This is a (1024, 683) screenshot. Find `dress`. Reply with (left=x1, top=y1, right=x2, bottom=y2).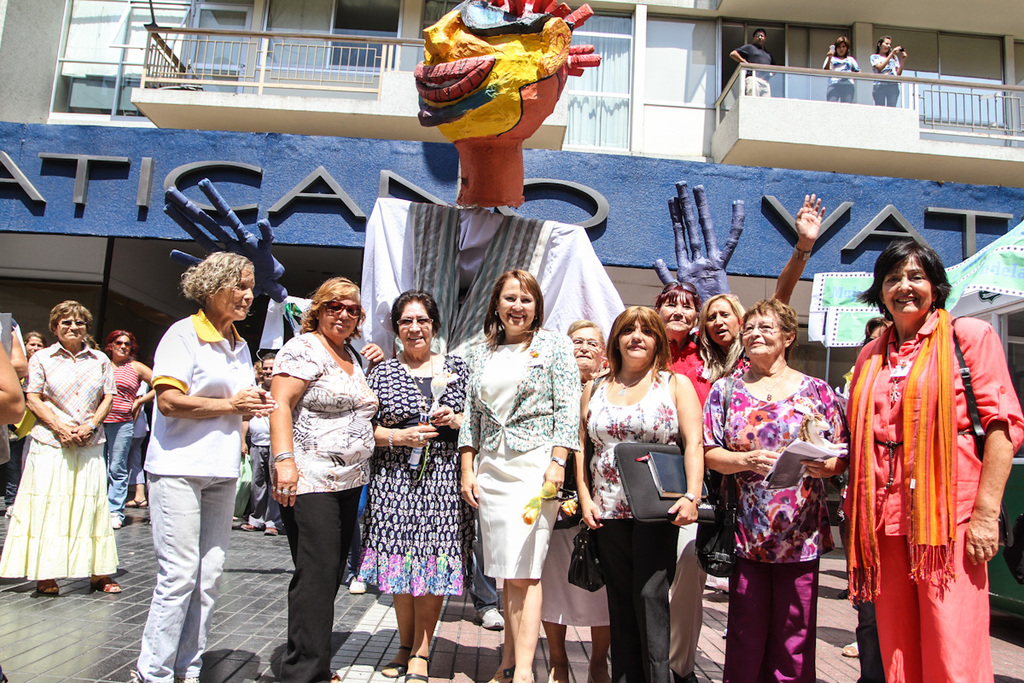
(left=352, top=359, right=465, bottom=597).
